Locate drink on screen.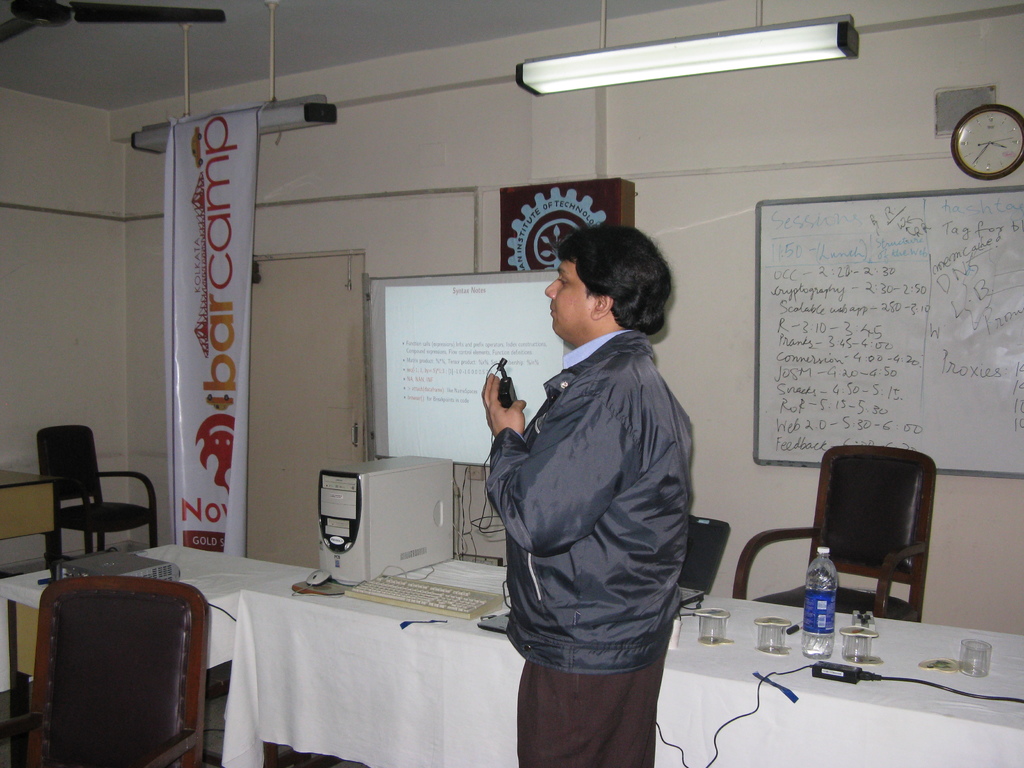
On screen at <region>807, 545, 836, 662</region>.
